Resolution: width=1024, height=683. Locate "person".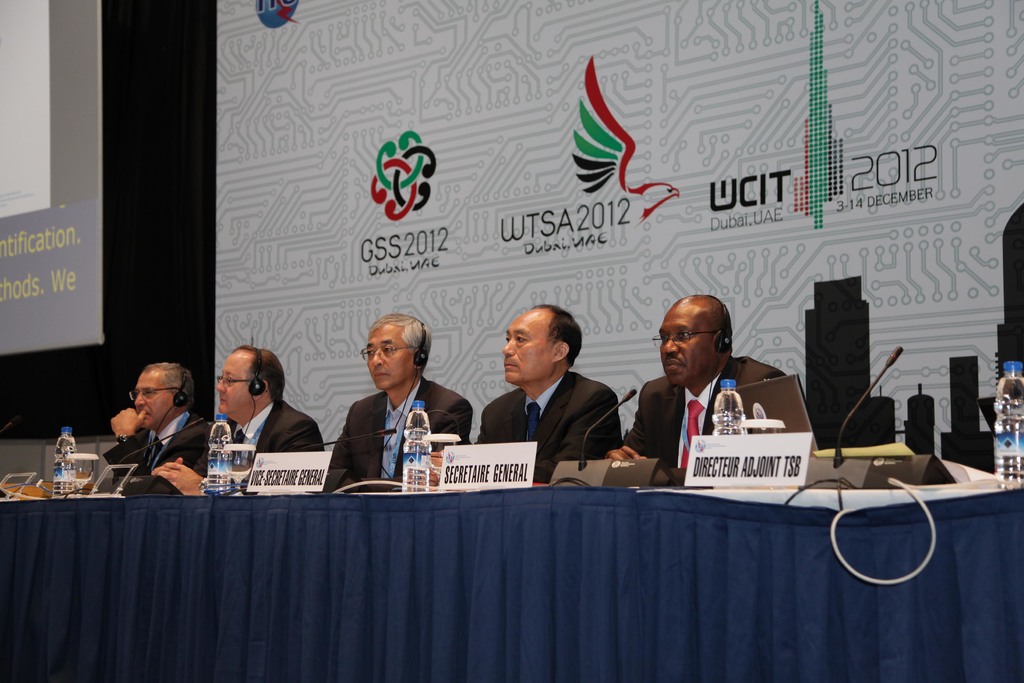
pyautogui.locateOnScreen(321, 310, 446, 509).
